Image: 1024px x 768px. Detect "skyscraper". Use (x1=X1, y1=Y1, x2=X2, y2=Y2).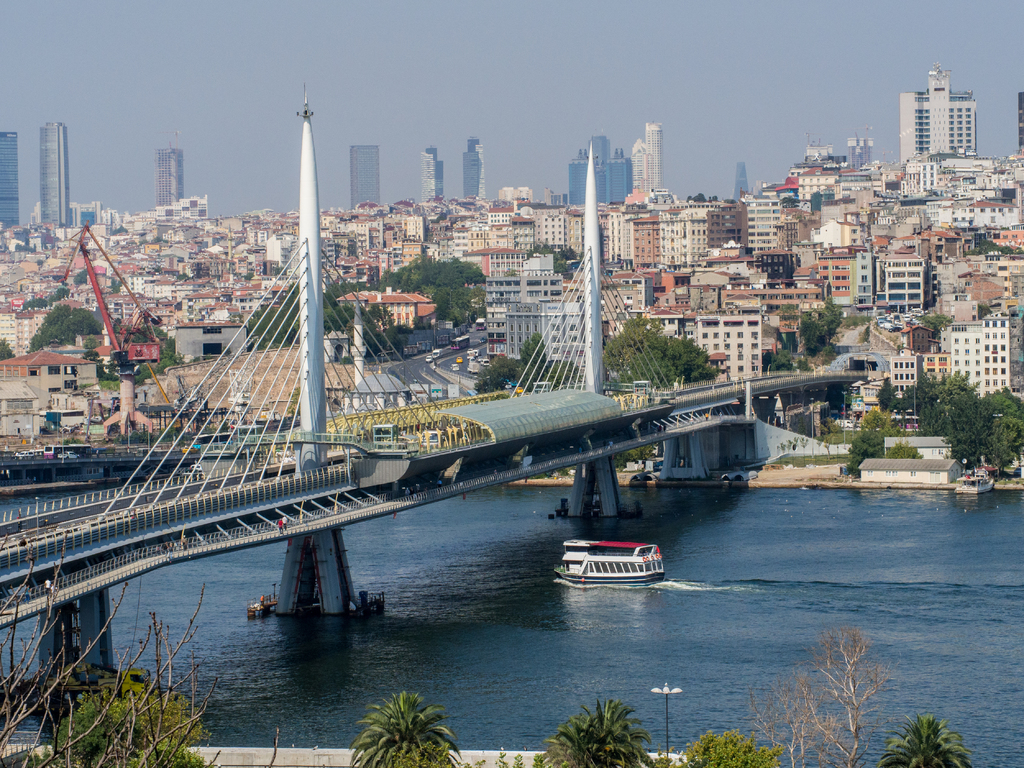
(x1=946, y1=313, x2=1020, y2=401).
